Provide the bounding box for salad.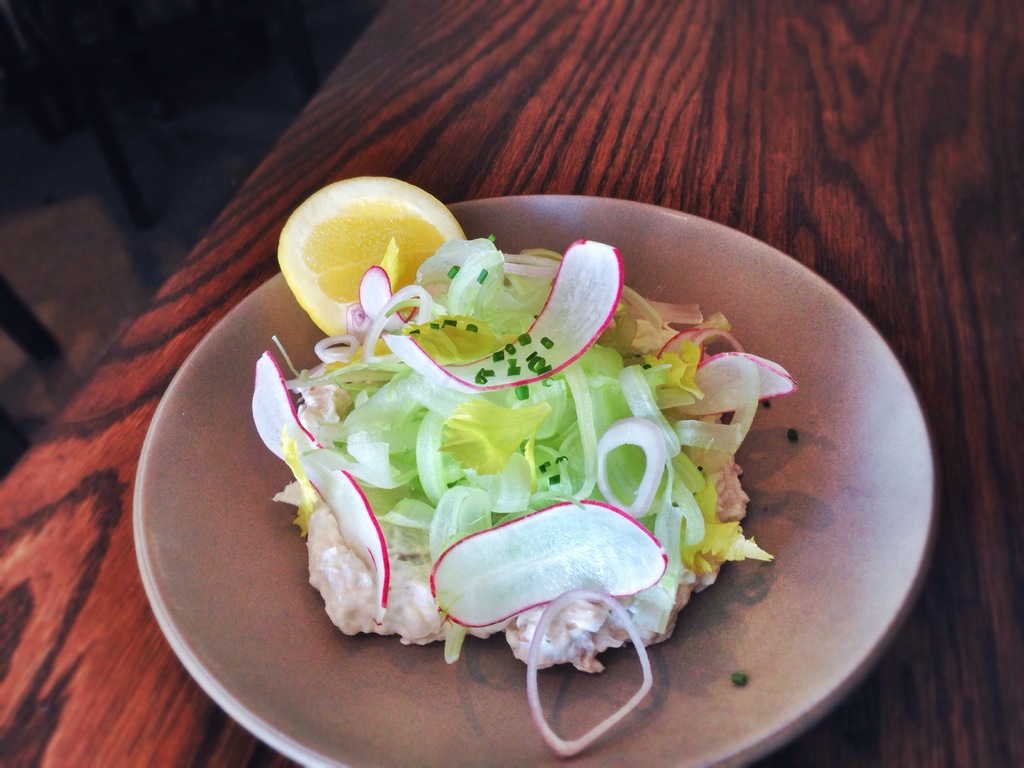
{"x1": 246, "y1": 230, "x2": 804, "y2": 757}.
